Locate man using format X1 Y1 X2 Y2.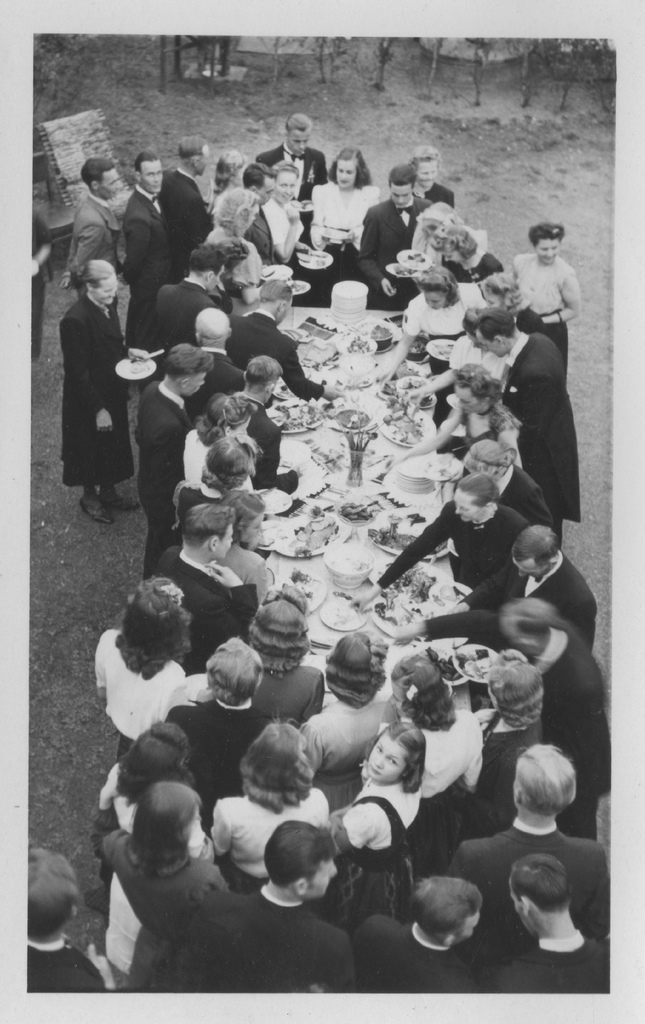
348 875 485 993.
